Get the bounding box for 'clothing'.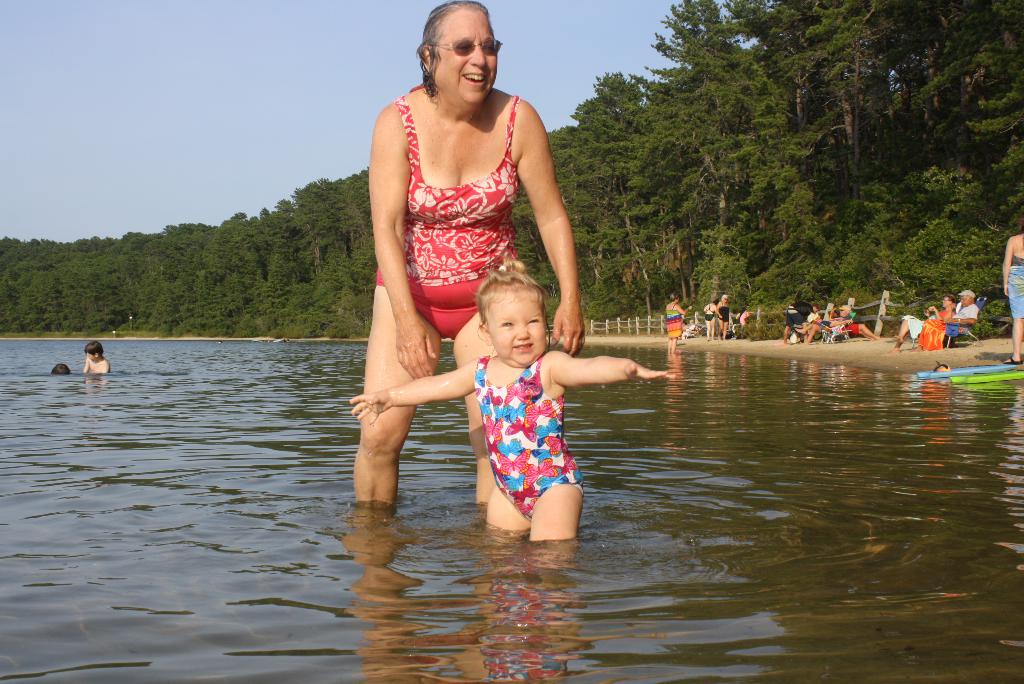
region(1006, 253, 1023, 320).
